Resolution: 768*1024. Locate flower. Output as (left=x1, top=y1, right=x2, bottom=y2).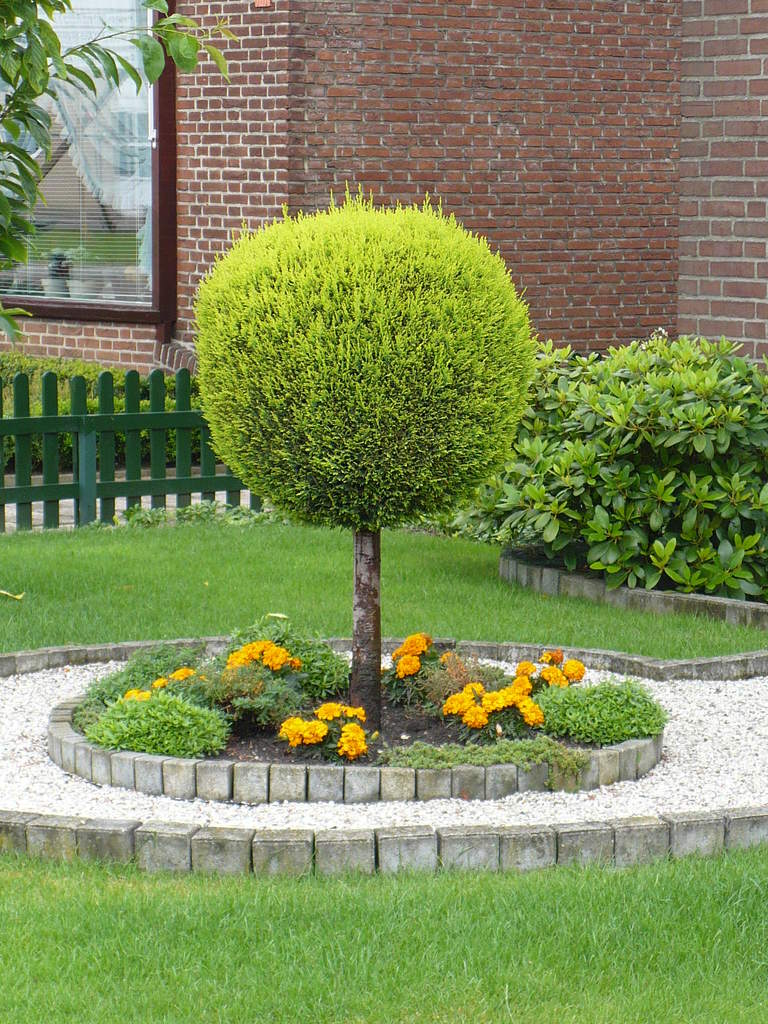
(left=118, top=687, right=151, bottom=705).
